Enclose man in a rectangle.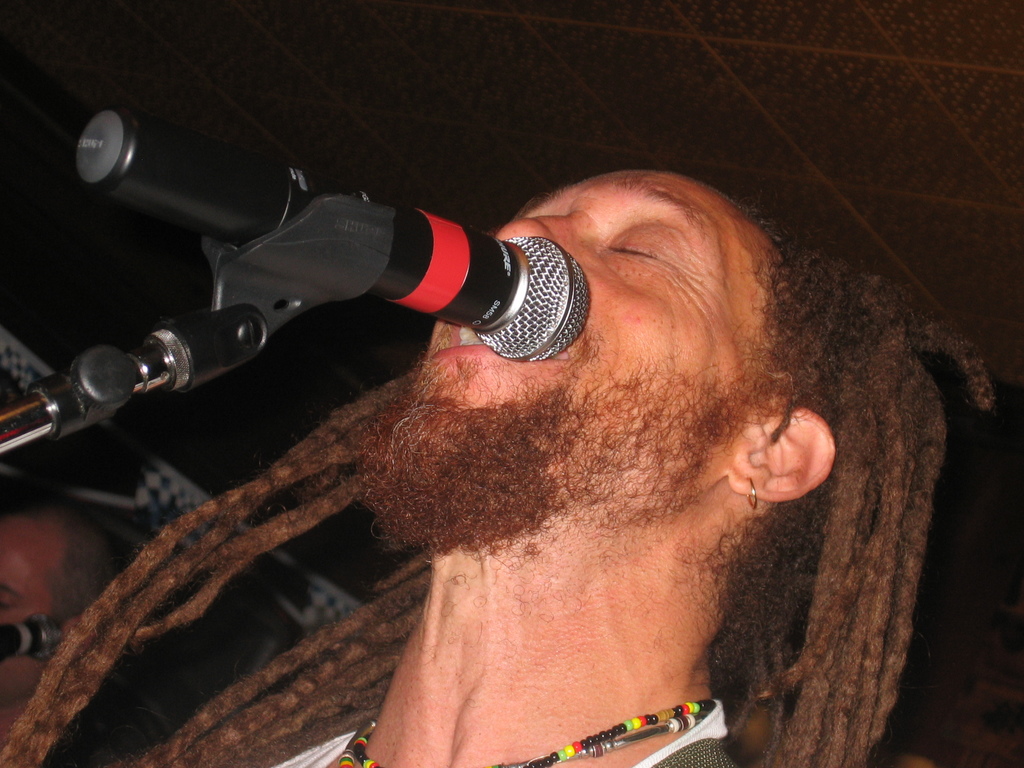
locate(0, 495, 131, 718).
